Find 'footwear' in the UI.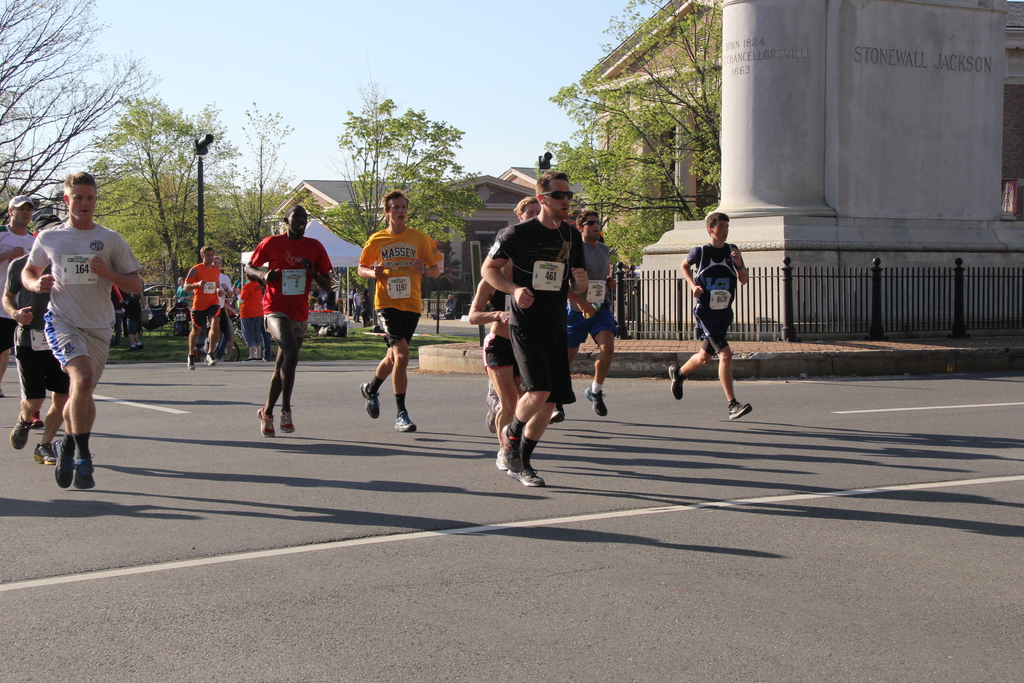
UI element at (x1=245, y1=357, x2=254, y2=361).
